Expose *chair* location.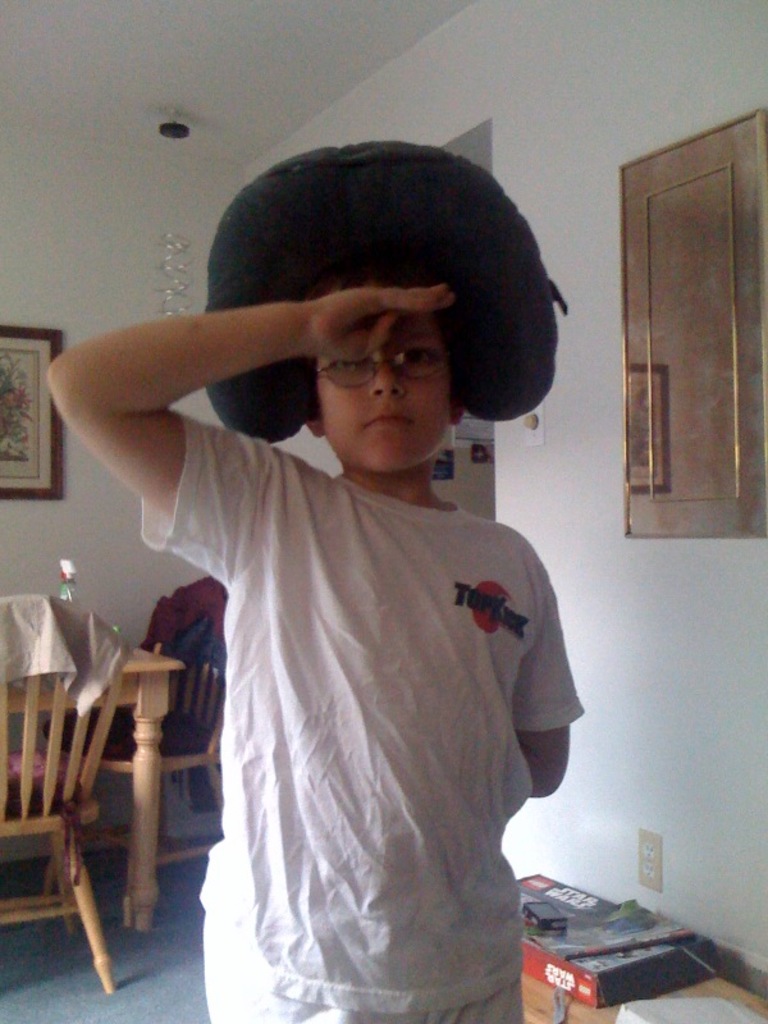
Exposed at {"x1": 55, "y1": 571, "x2": 248, "y2": 925}.
